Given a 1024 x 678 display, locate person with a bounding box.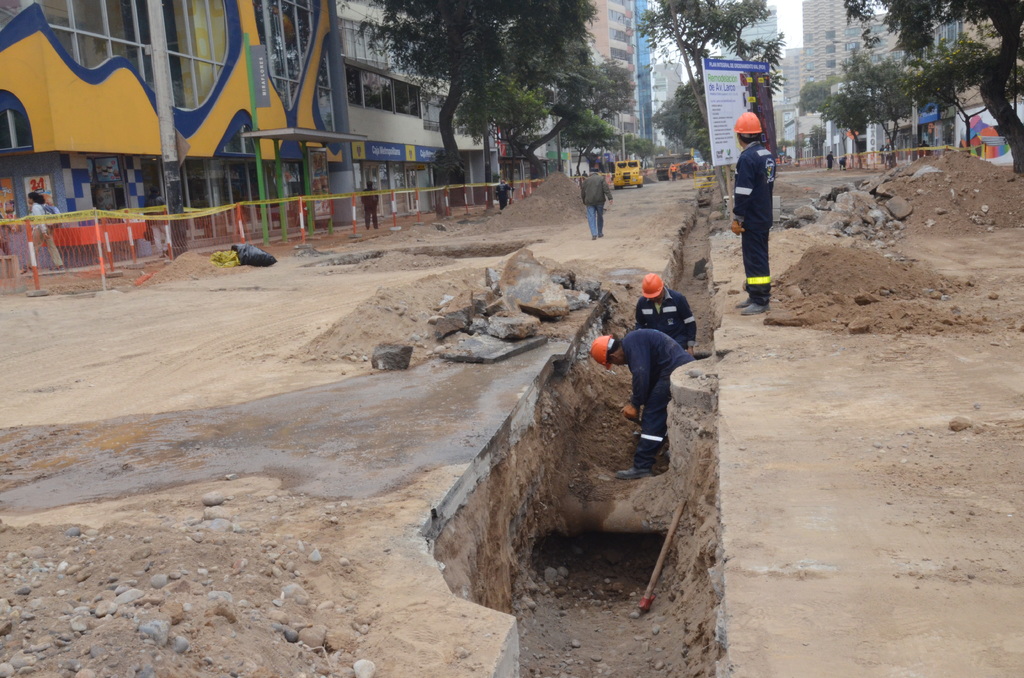
Located: Rect(591, 327, 699, 480).
